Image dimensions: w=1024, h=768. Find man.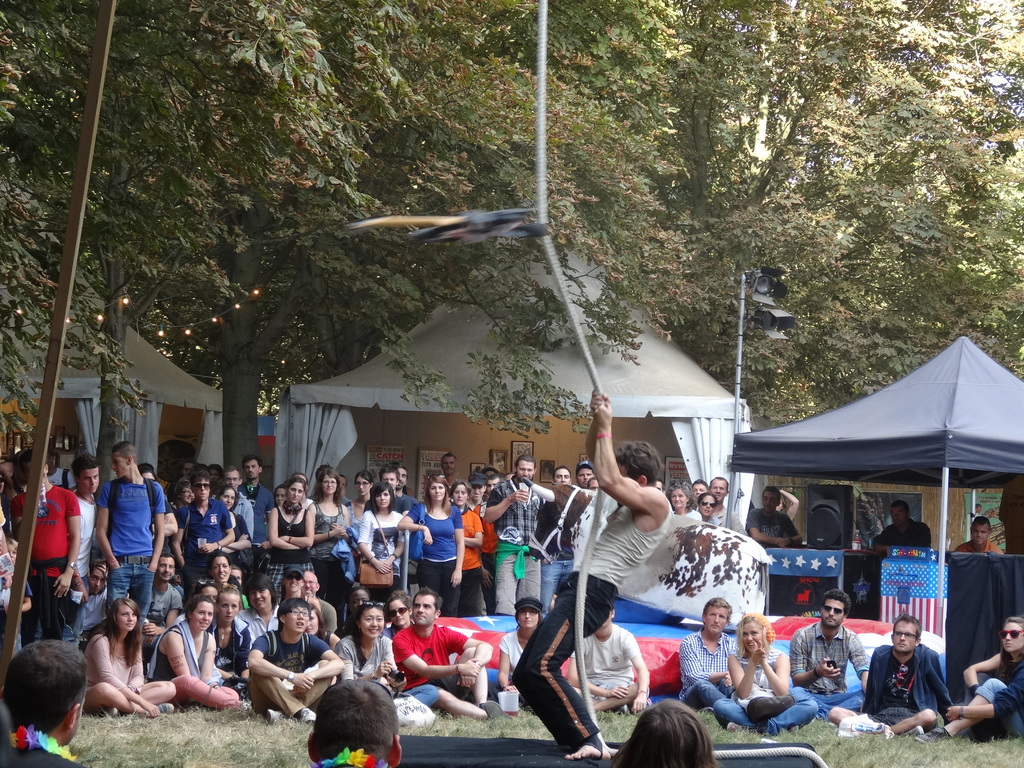
8,449,82,644.
